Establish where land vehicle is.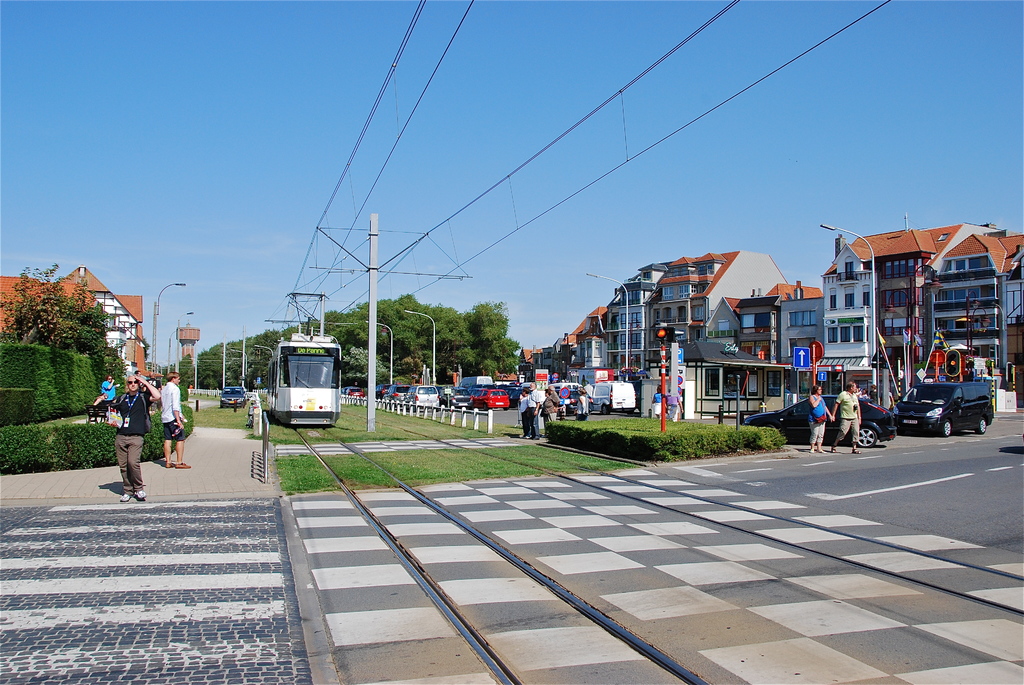
Established at <region>268, 331, 342, 426</region>.
